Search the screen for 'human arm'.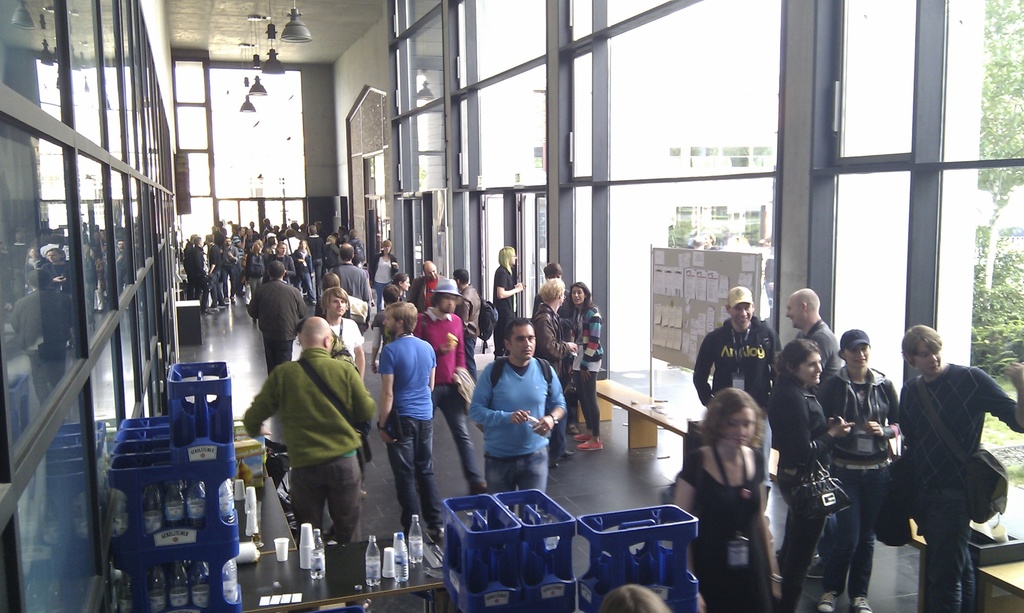
Found at left=195, top=250, right=212, bottom=283.
